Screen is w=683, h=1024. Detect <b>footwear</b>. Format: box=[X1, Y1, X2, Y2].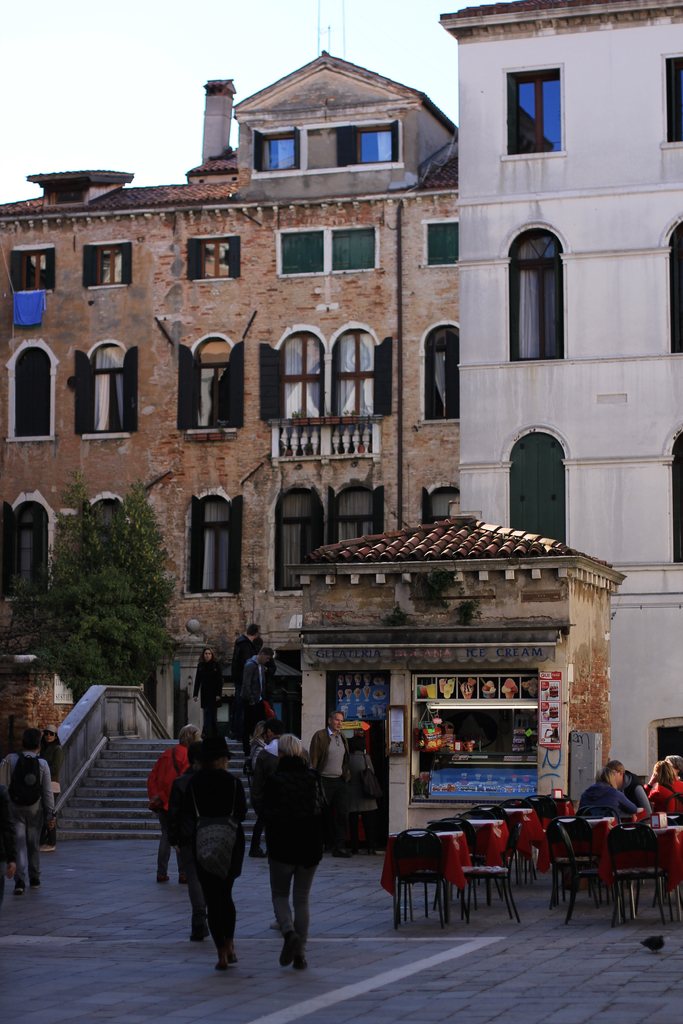
box=[365, 846, 377, 858].
